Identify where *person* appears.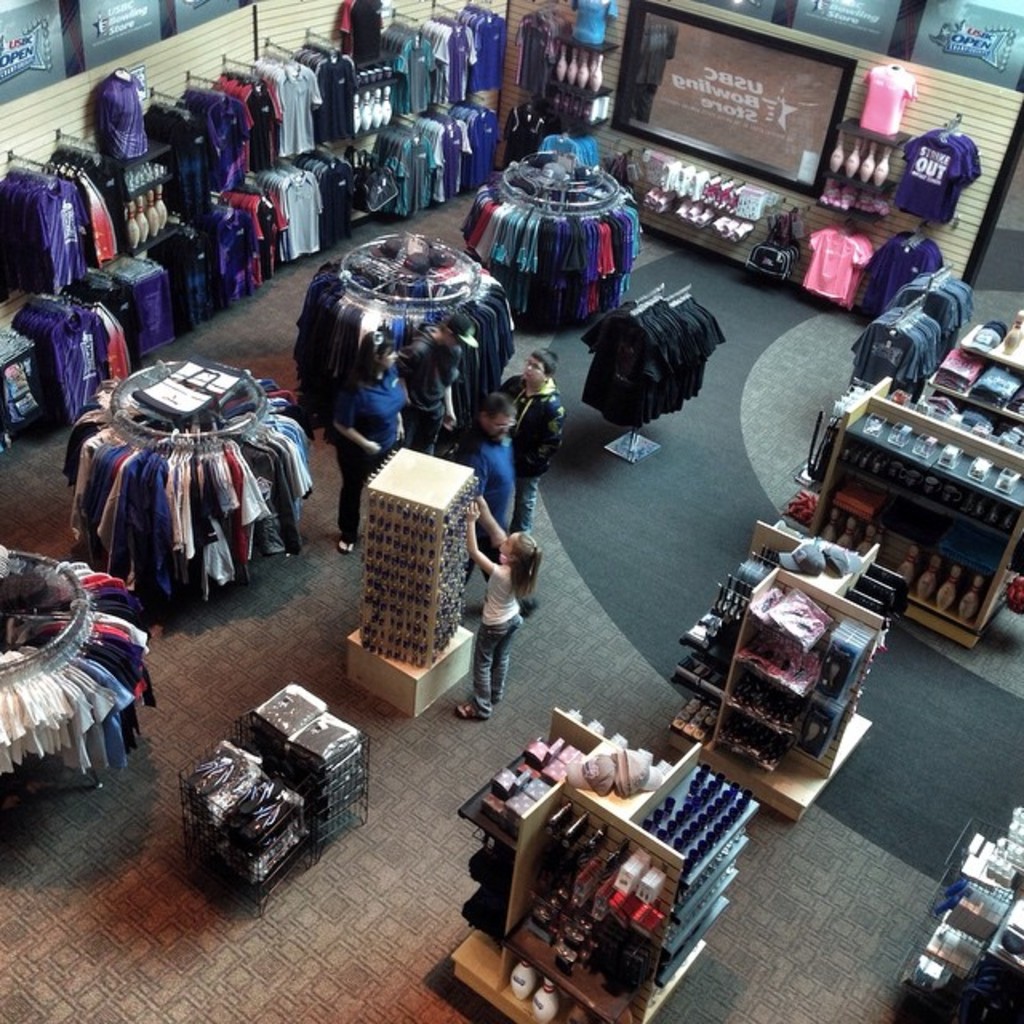
Appears at (397,317,482,454).
